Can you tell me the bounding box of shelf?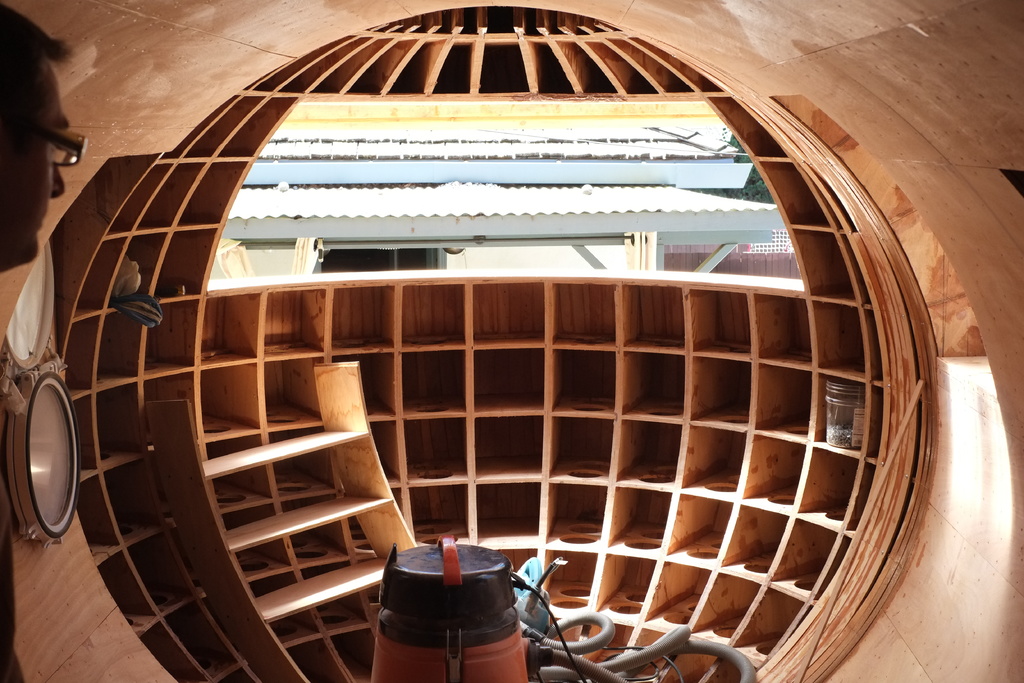
(x1=423, y1=39, x2=484, y2=94).
